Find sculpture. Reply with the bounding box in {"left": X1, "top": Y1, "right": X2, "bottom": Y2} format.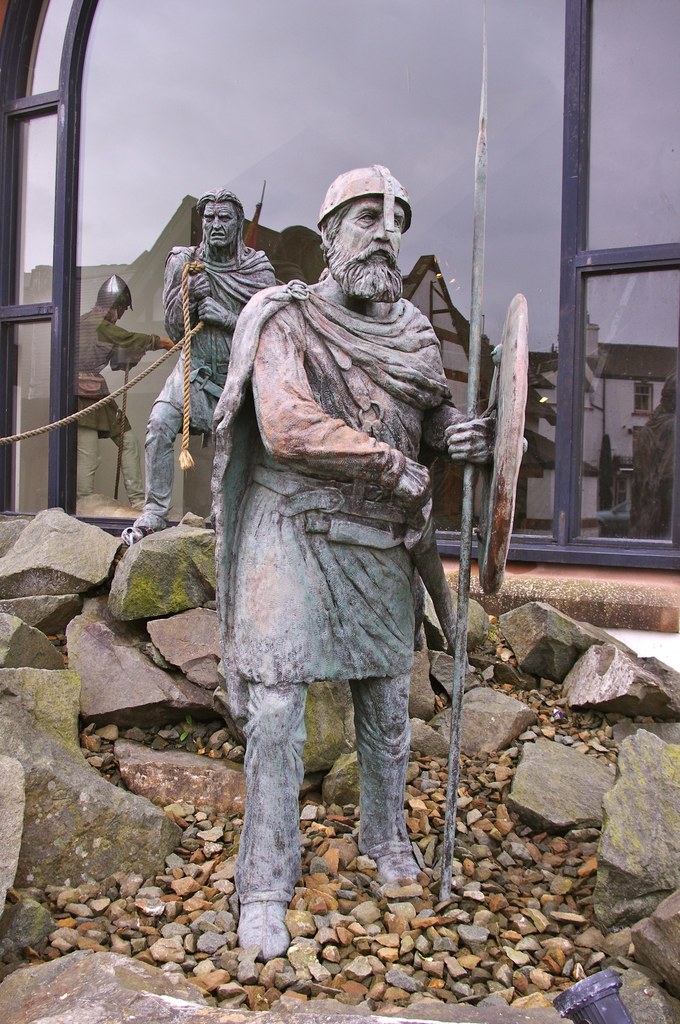
{"left": 70, "top": 272, "right": 173, "bottom": 500}.
